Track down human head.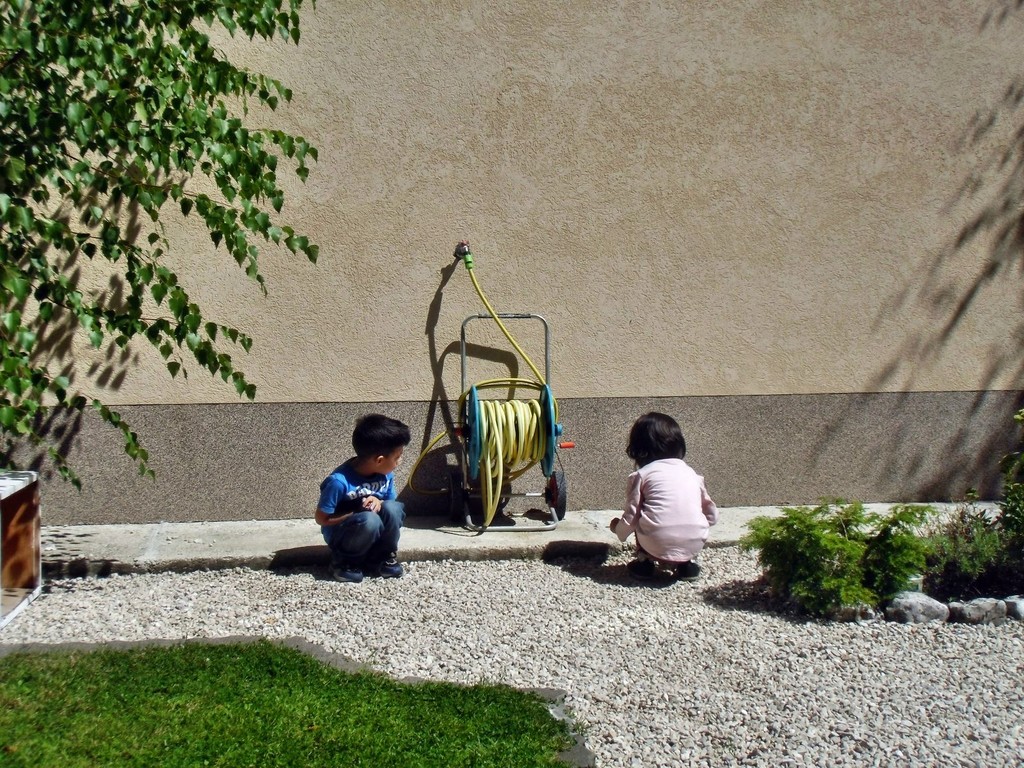
Tracked to detection(625, 407, 685, 463).
